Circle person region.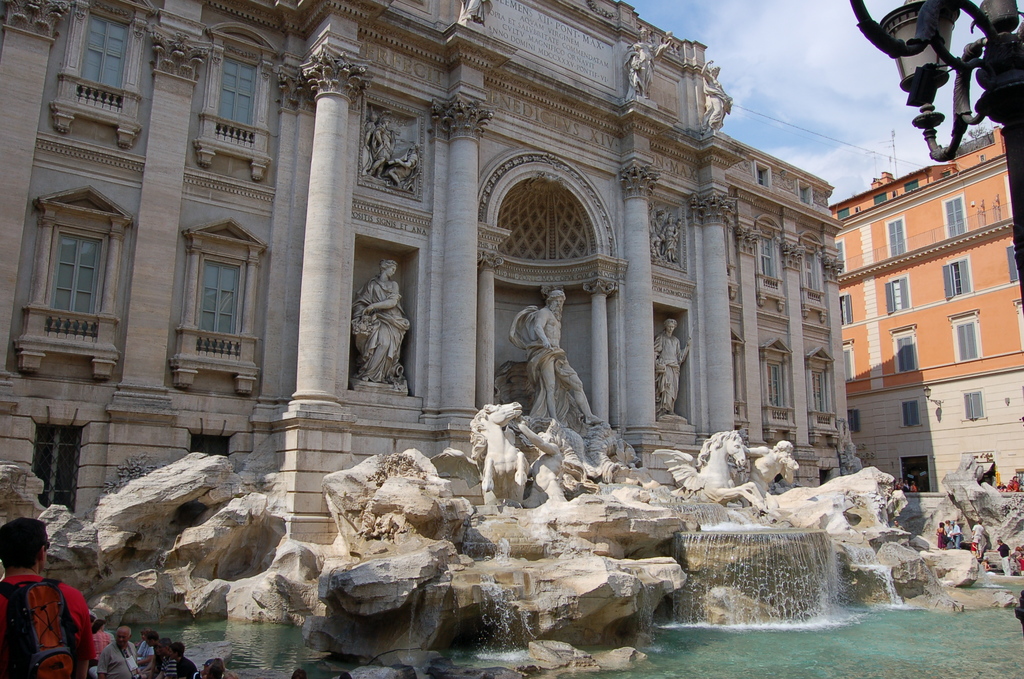
Region: 97, 625, 133, 678.
